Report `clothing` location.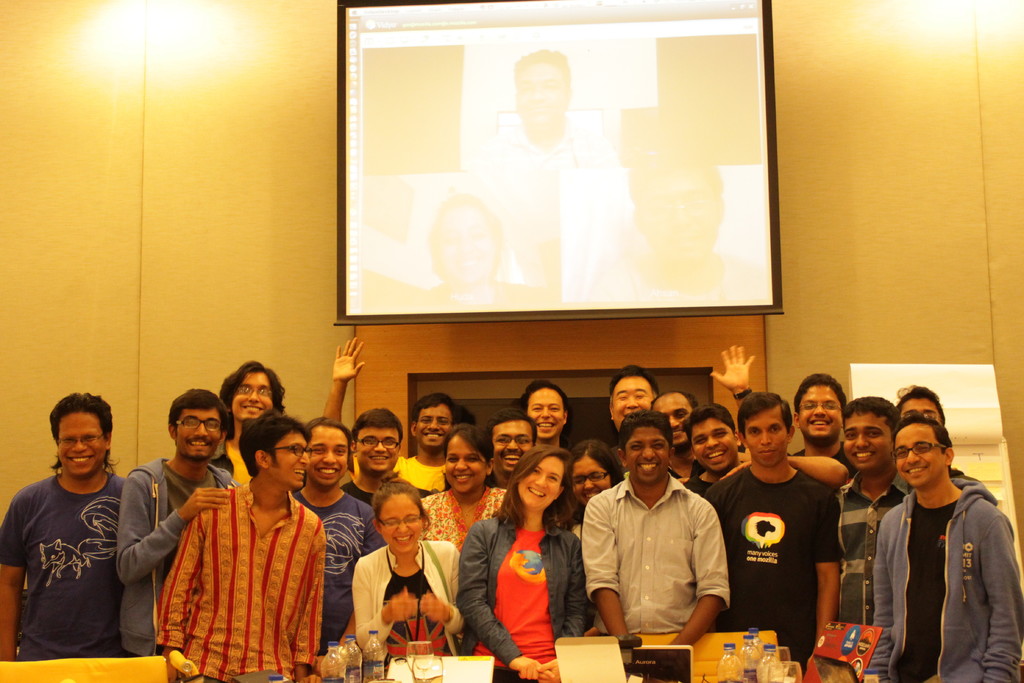
Report: x1=294 y1=488 x2=384 y2=656.
